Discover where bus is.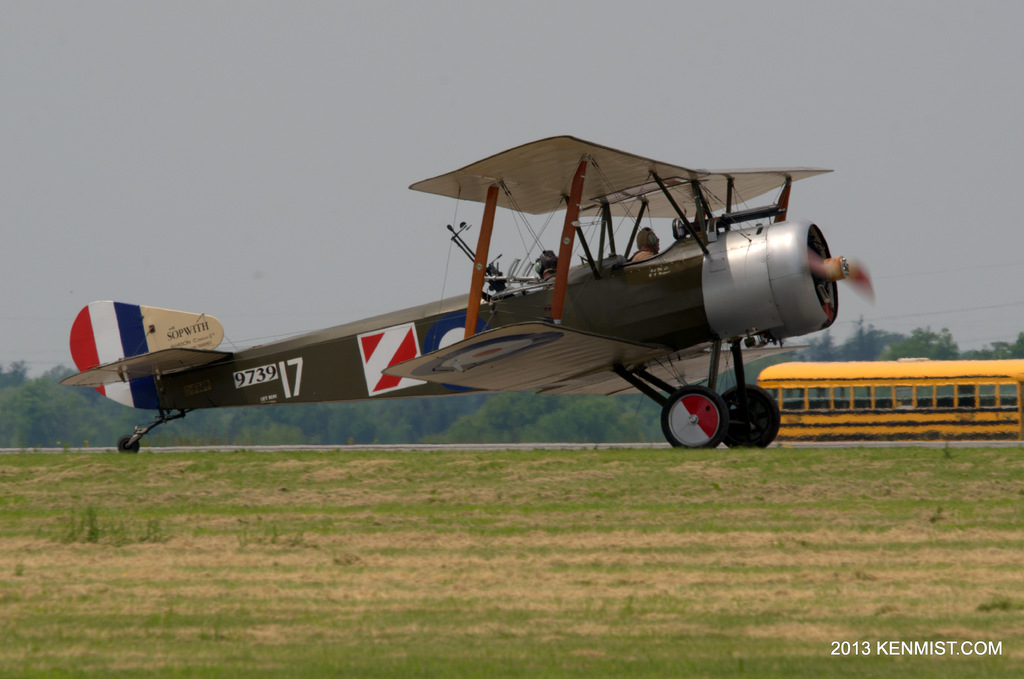
Discovered at BBox(754, 355, 1023, 439).
